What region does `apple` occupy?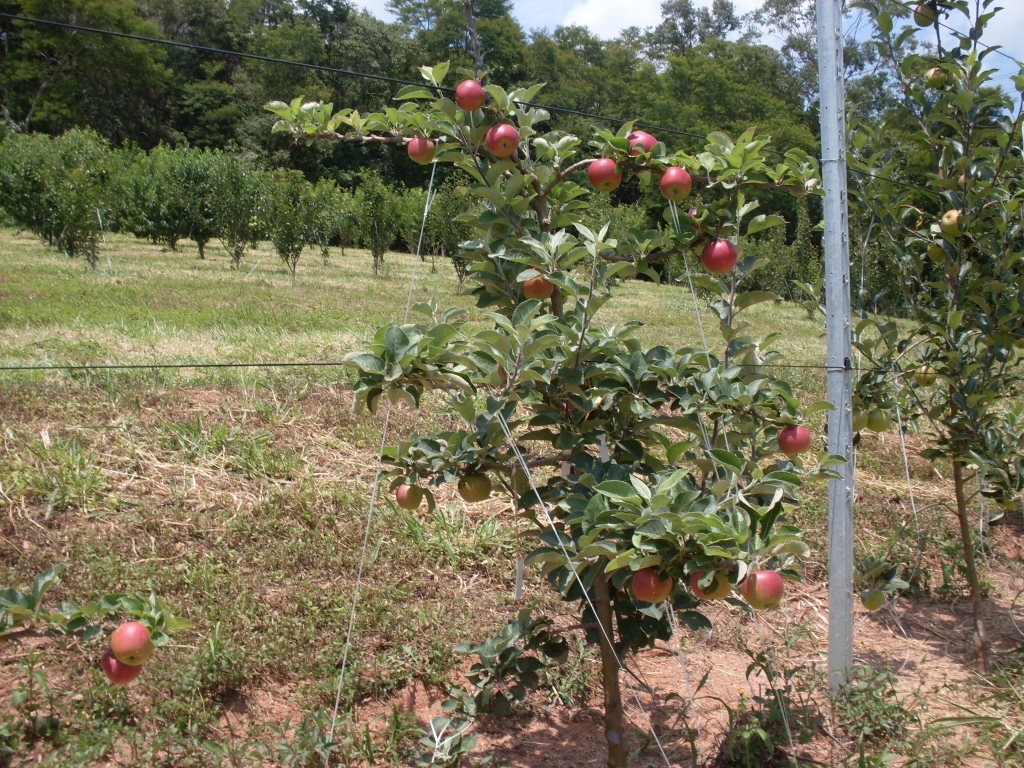
396:482:420:509.
